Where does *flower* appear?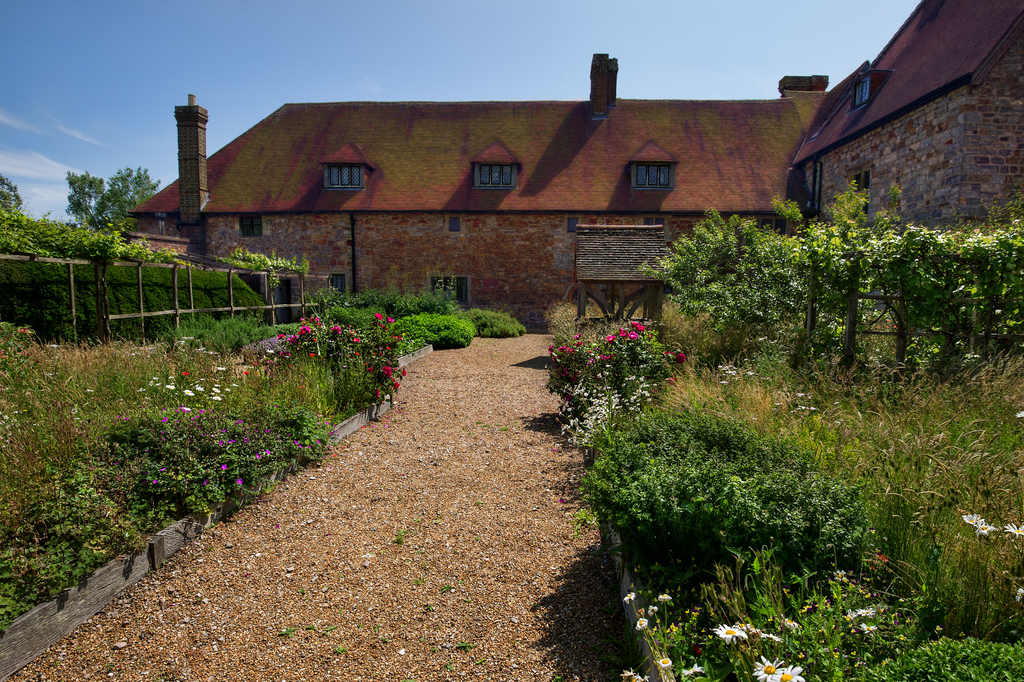
Appears at [852, 605, 872, 619].
